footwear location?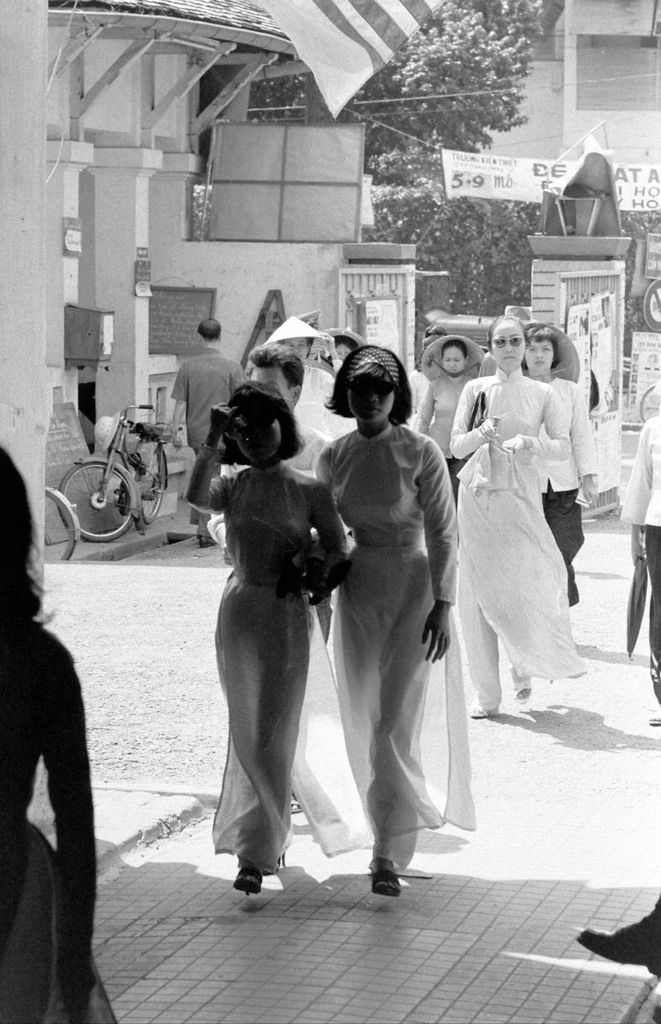
{"left": 234, "top": 862, "right": 264, "bottom": 900}
